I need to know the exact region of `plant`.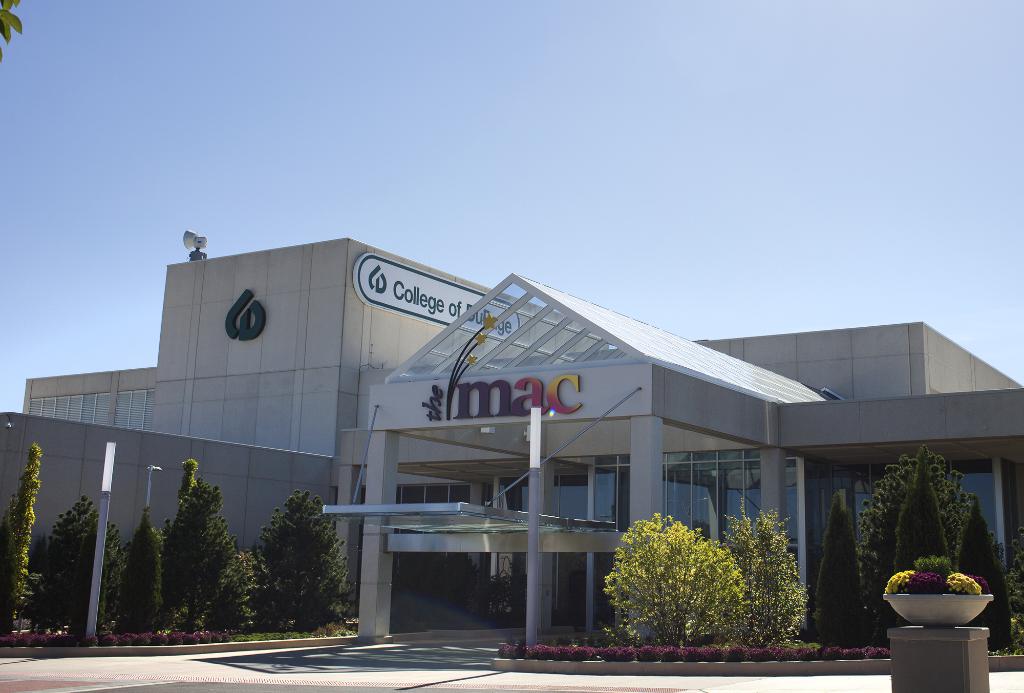
Region: 604 508 749 648.
